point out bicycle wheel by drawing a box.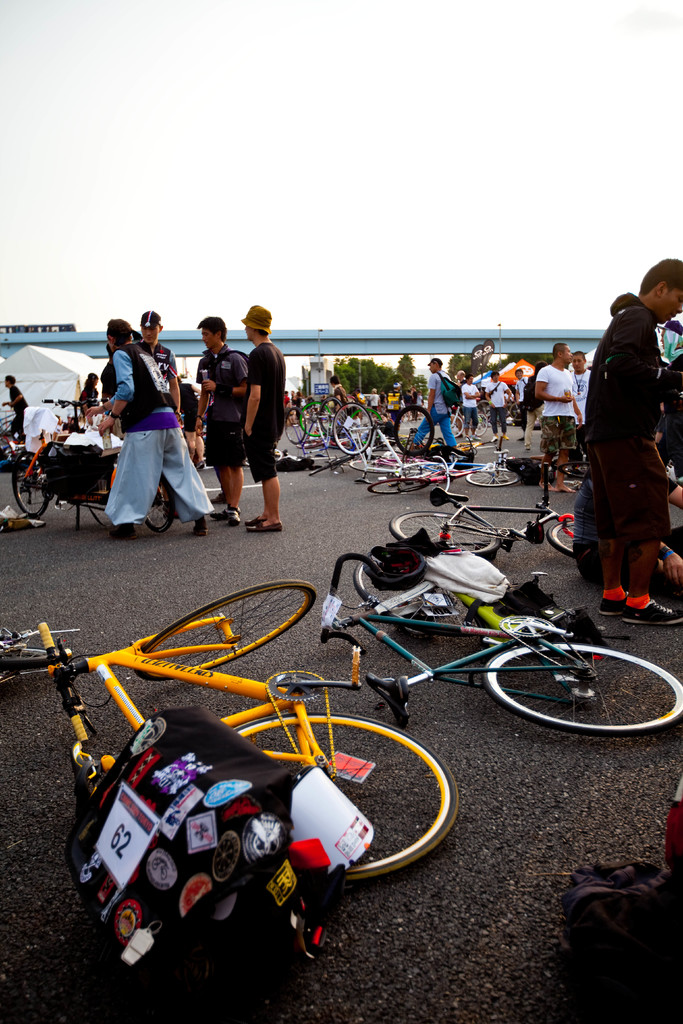
{"x1": 390, "y1": 511, "x2": 500, "y2": 562}.
